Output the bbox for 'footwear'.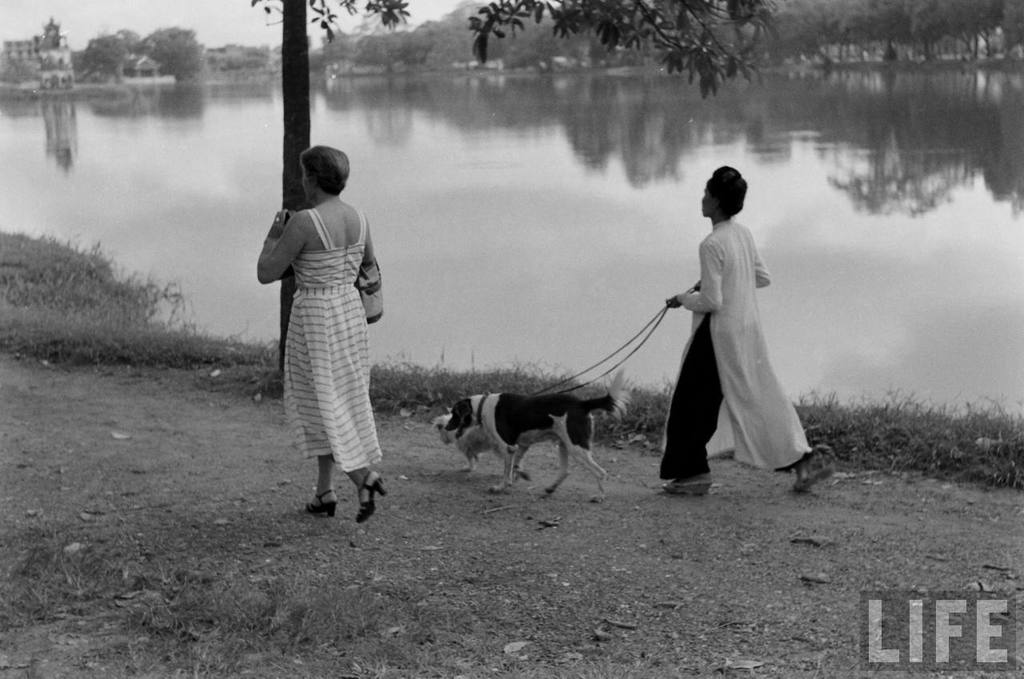
left=298, top=468, right=382, bottom=522.
